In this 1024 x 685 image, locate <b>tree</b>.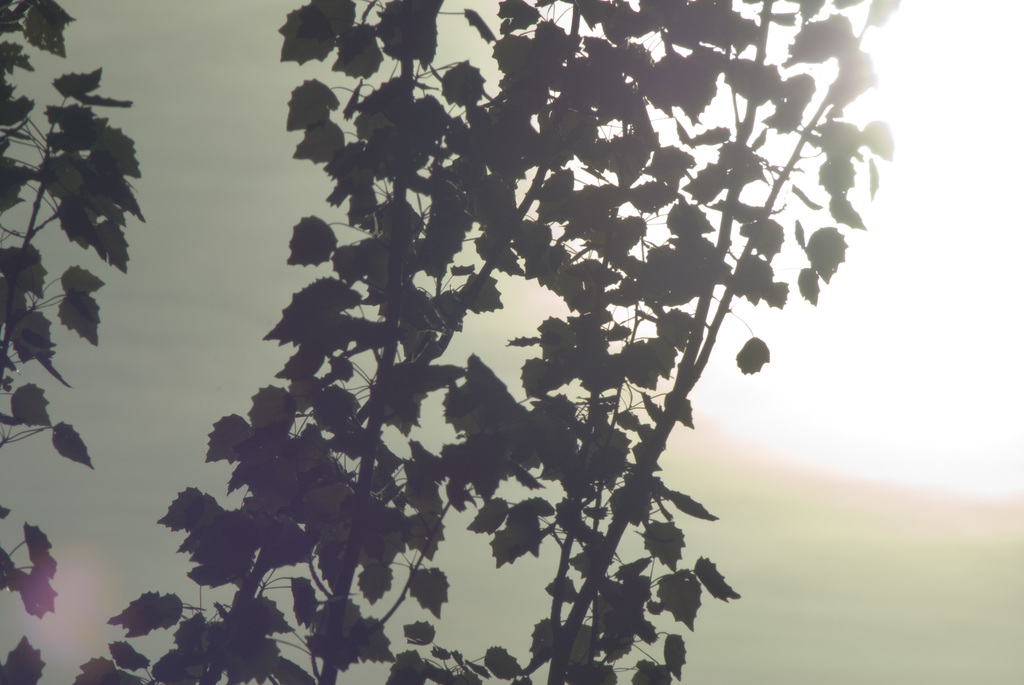
Bounding box: bbox(0, 0, 161, 684).
